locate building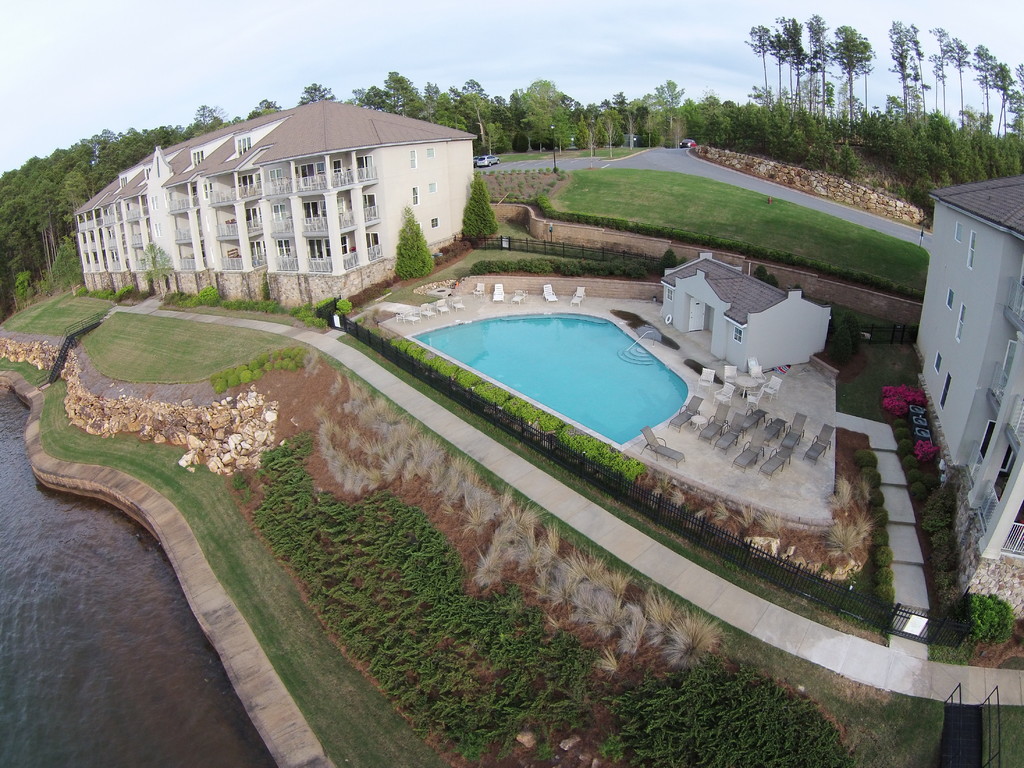
<bbox>74, 100, 477, 275</bbox>
